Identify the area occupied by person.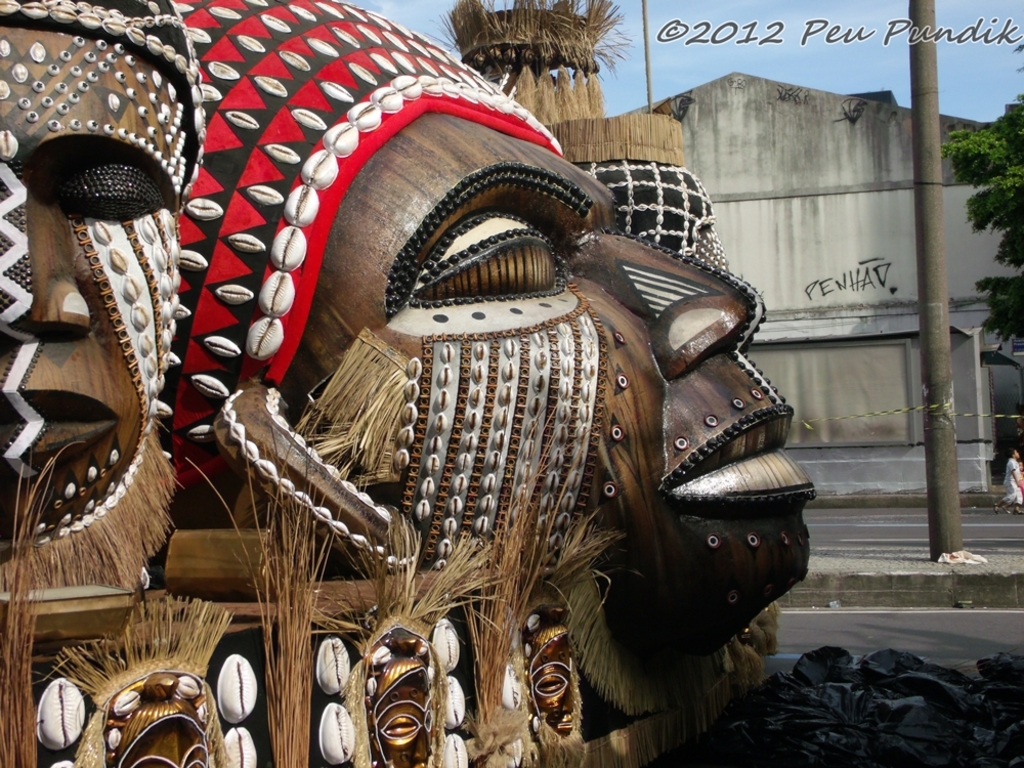
Area: bbox=[204, 69, 780, 746].
